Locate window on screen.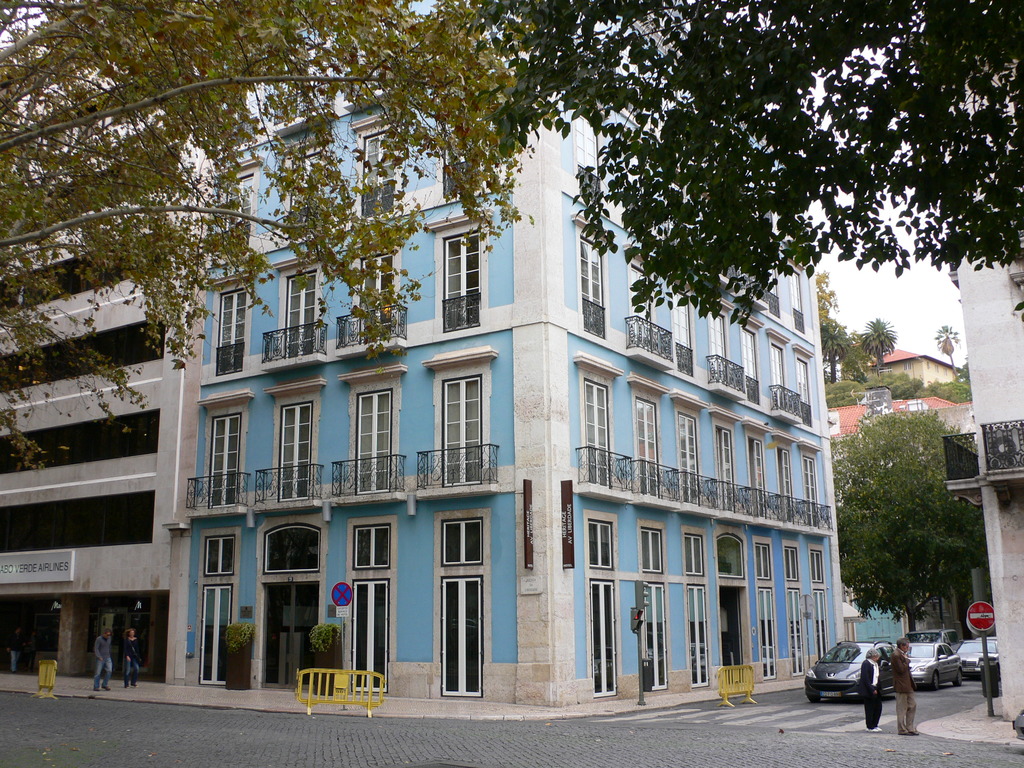
On screen at 365 129 395 214.
